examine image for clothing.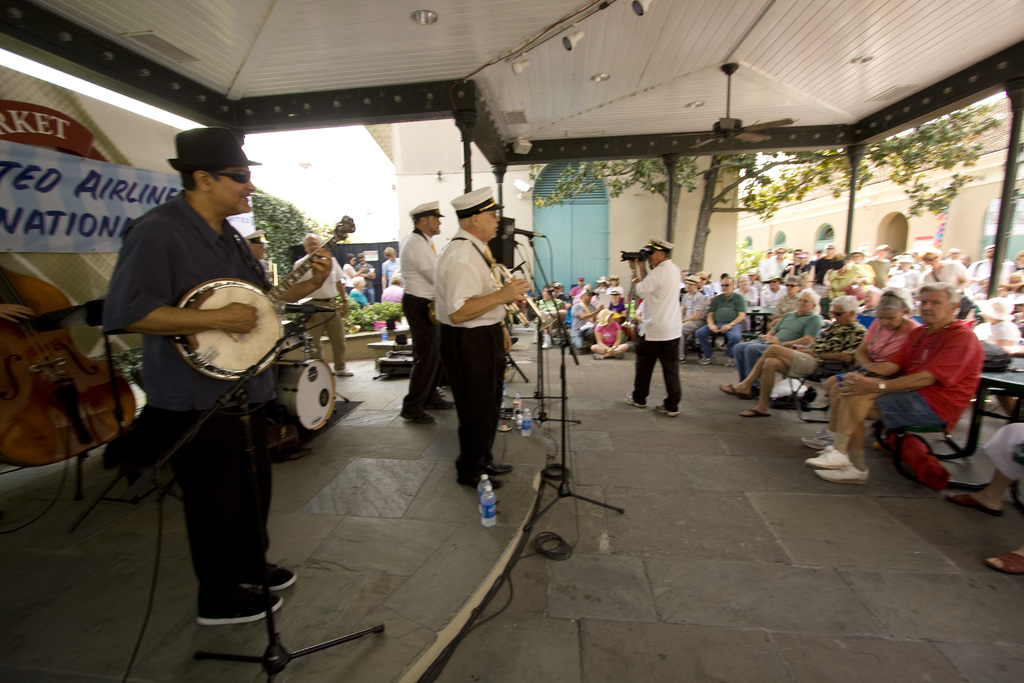
Examination result: region(101, 190, 280, 595).
